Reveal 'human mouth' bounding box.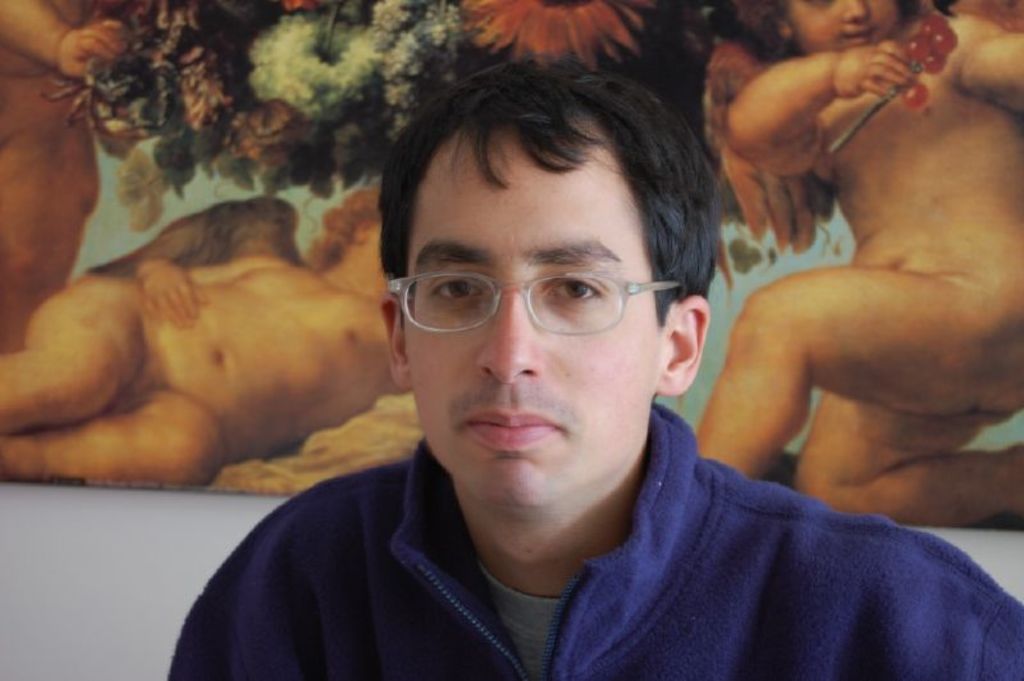
Revealed: 460 403 566 461.
